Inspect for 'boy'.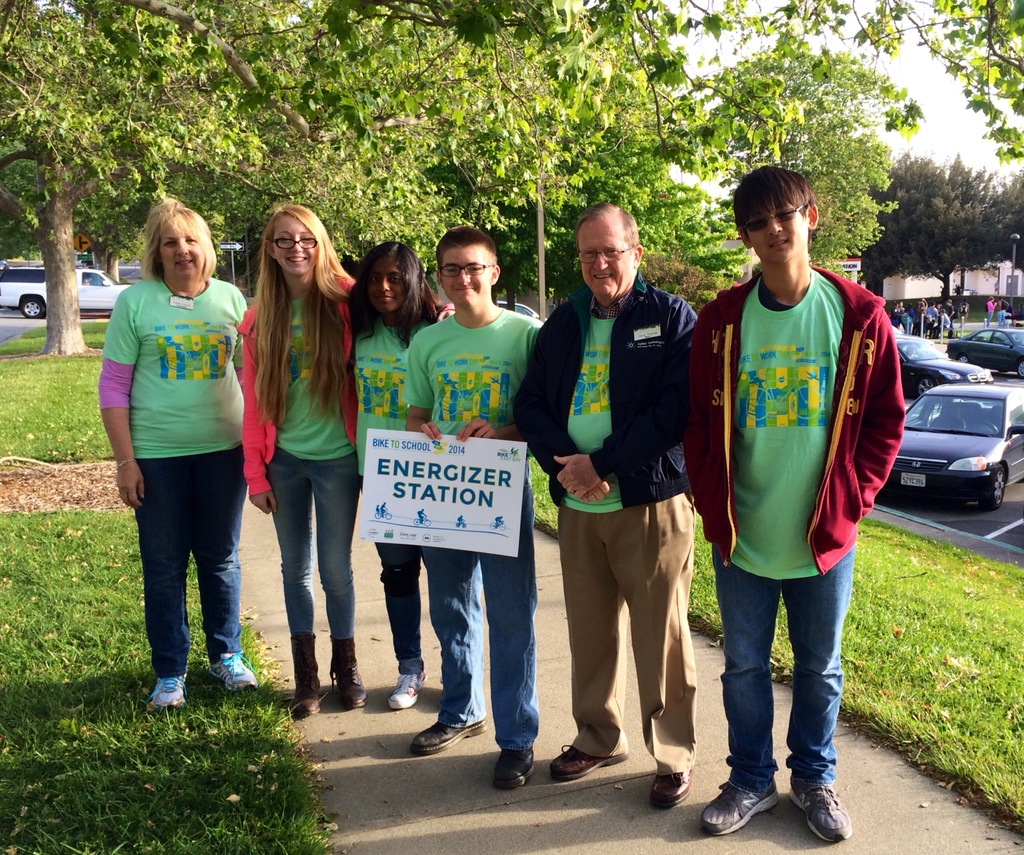
Inspection: <box>399,227,545,792</box>.
